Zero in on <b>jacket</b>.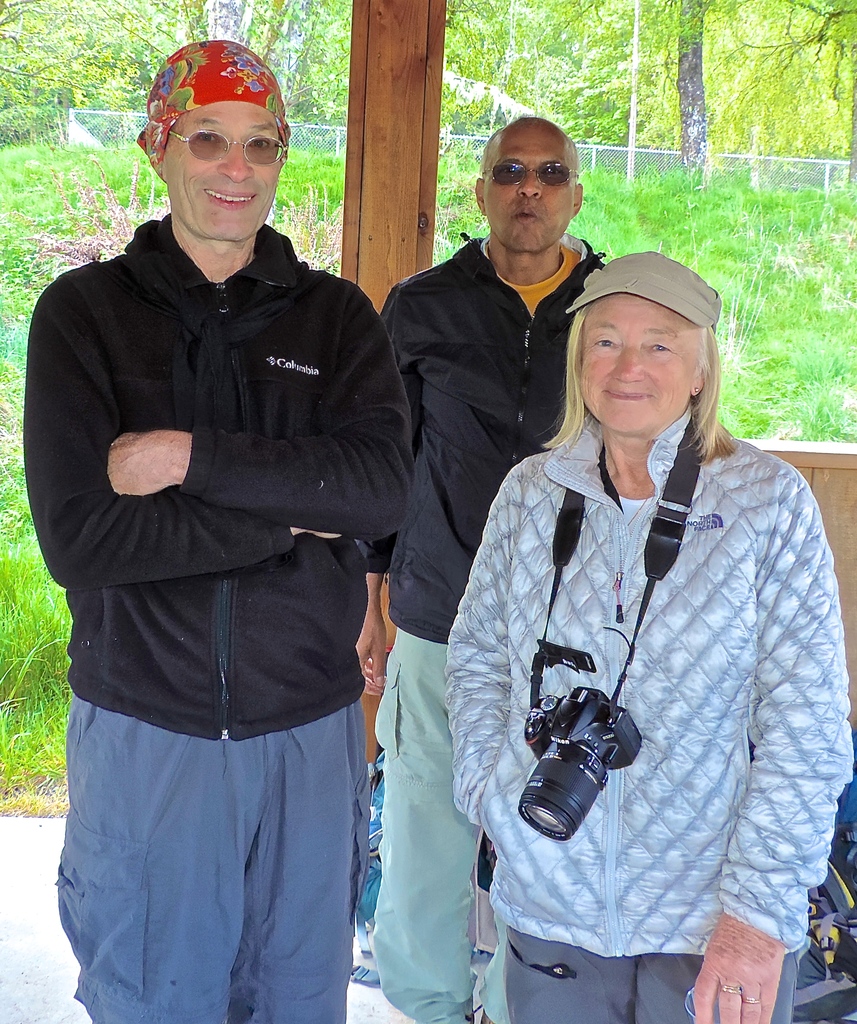
Zeroed in: 25/88/411/739.
